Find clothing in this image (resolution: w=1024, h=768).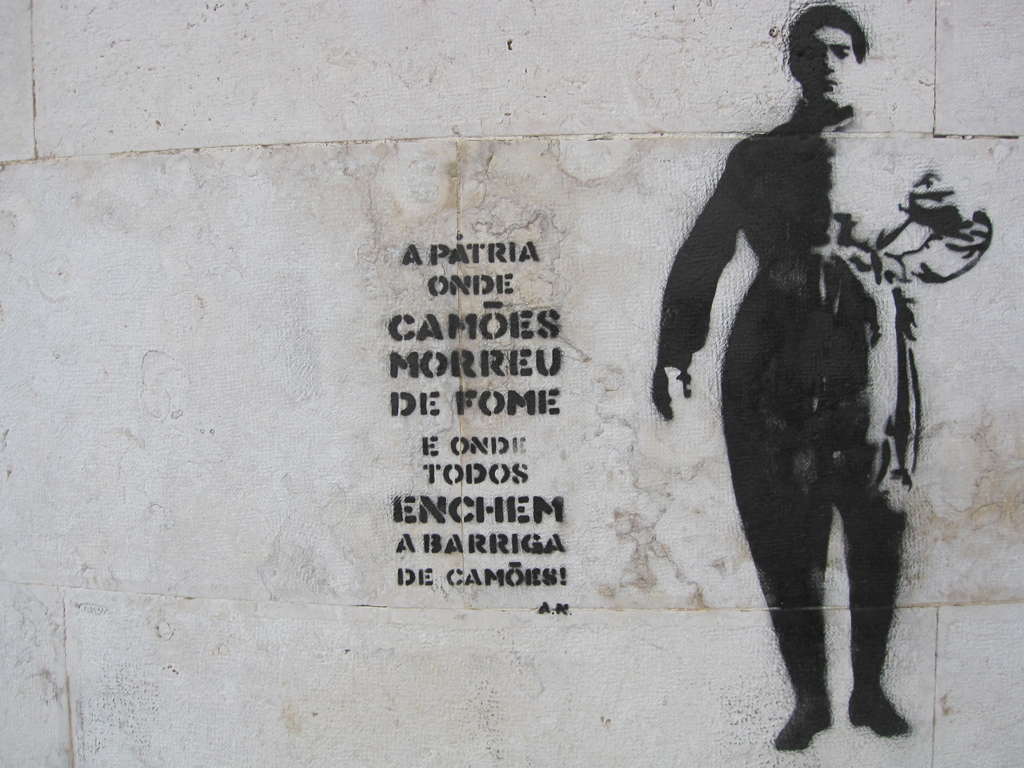
bbox(658, 102, 990, 556).
